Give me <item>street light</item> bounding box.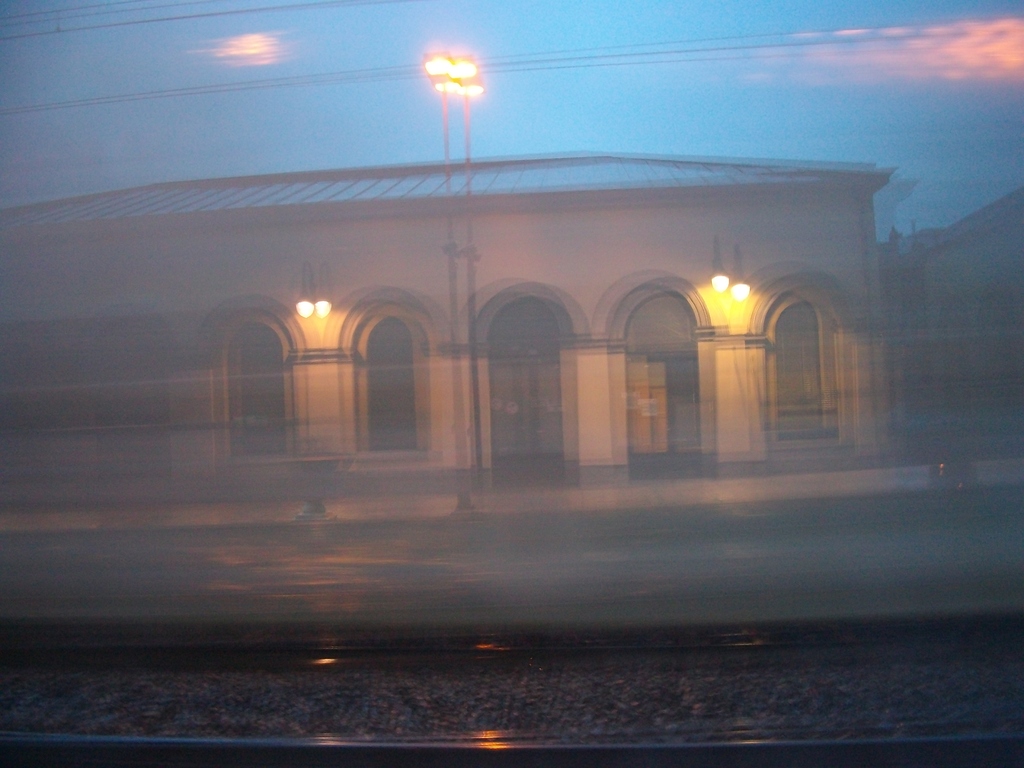
left=424, top=42, right=470, bottom=513.
